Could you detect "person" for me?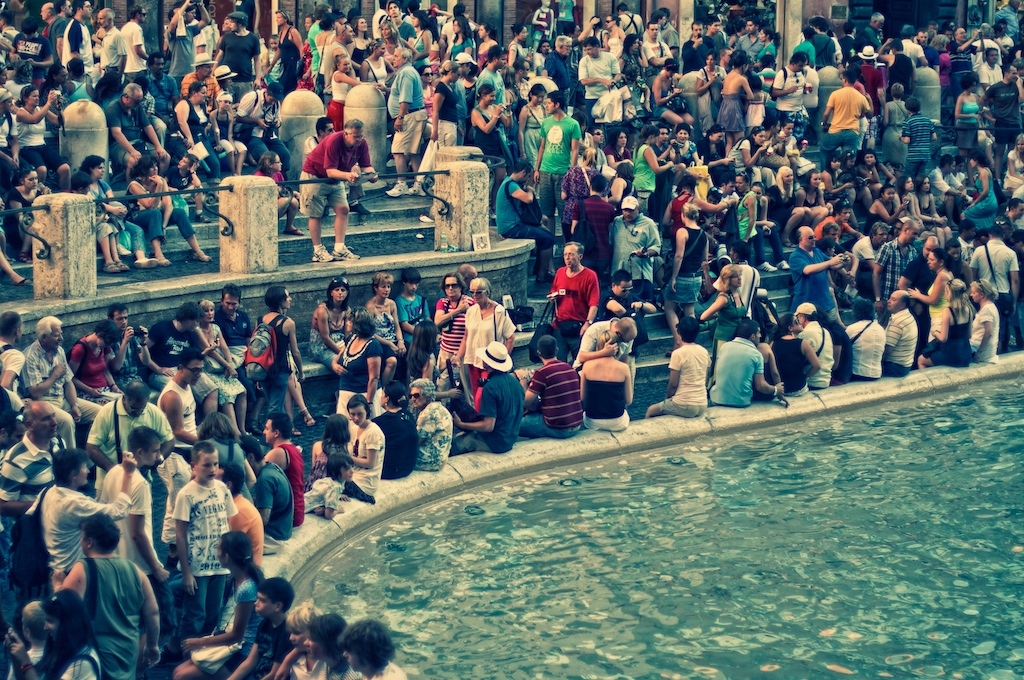
Detection result: {"x1": 91, "y1": 5, "x2": 129, "y2": 105}.
